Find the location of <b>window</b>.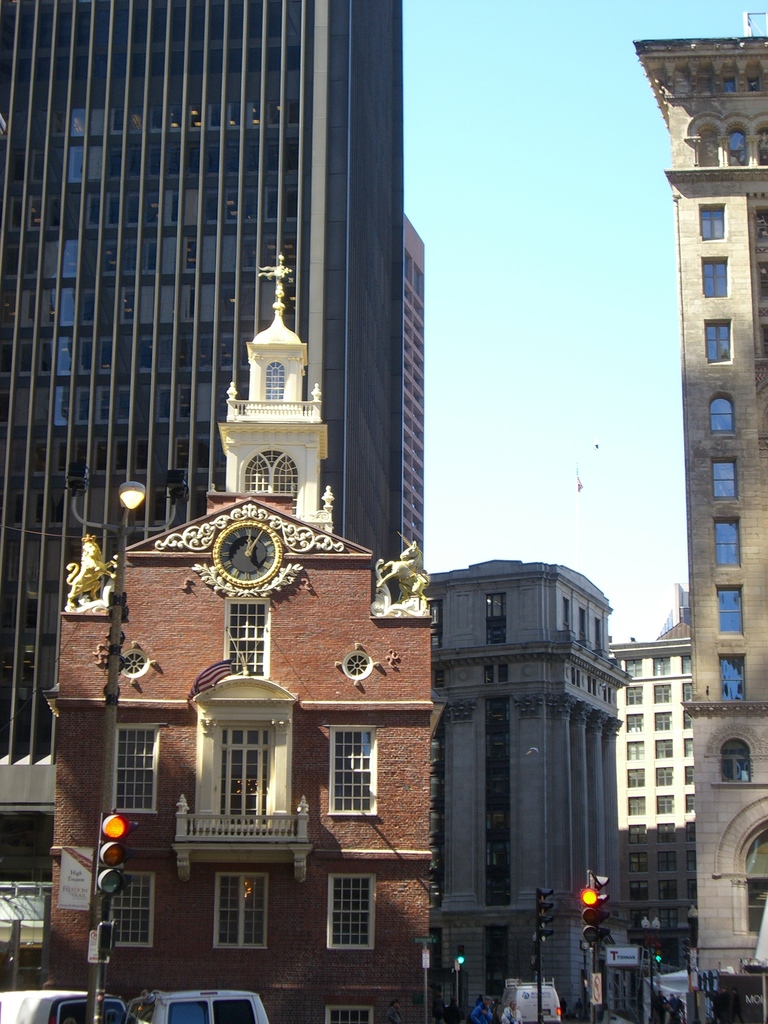
Location: box=[329, 1004, 371, 1023].
